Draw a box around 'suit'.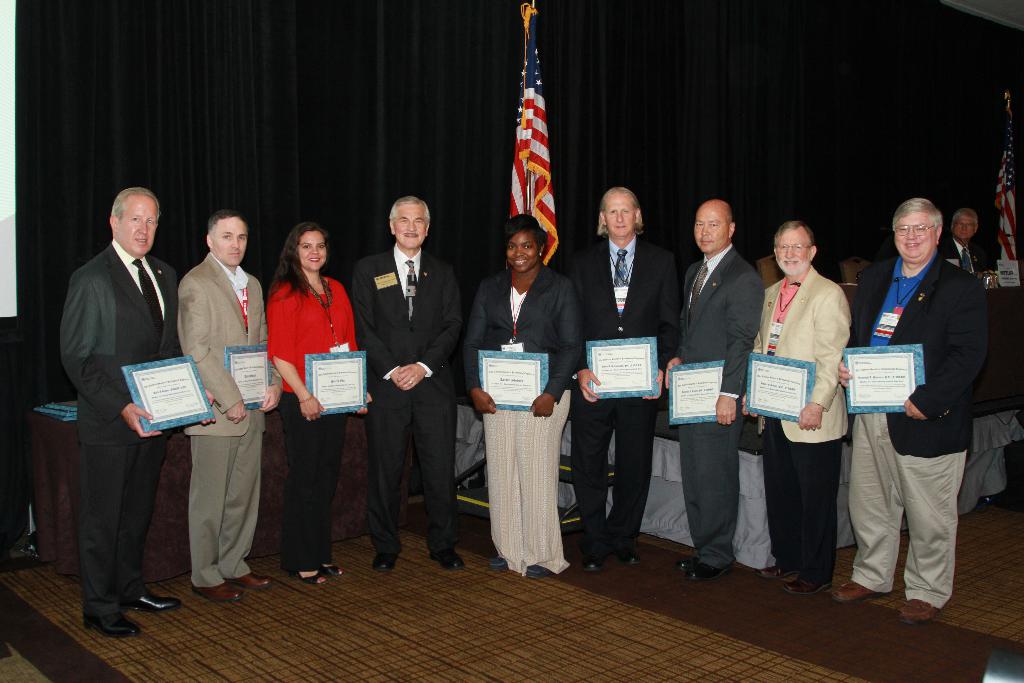
[751,266,854,443].
